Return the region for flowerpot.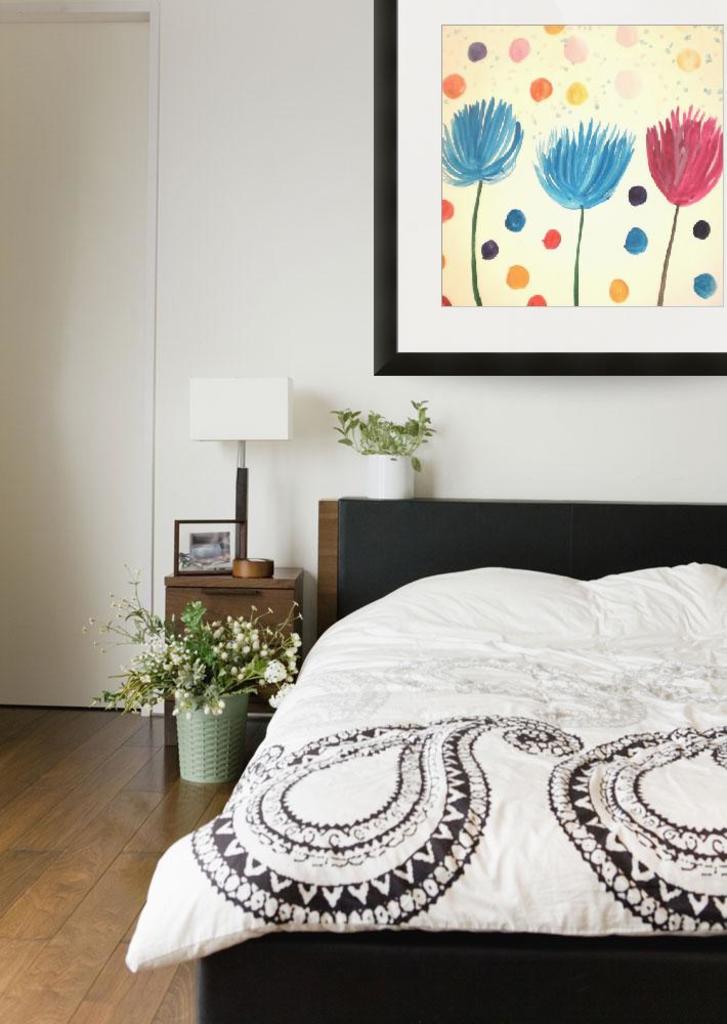
box=[367, 450, 416, 497].
